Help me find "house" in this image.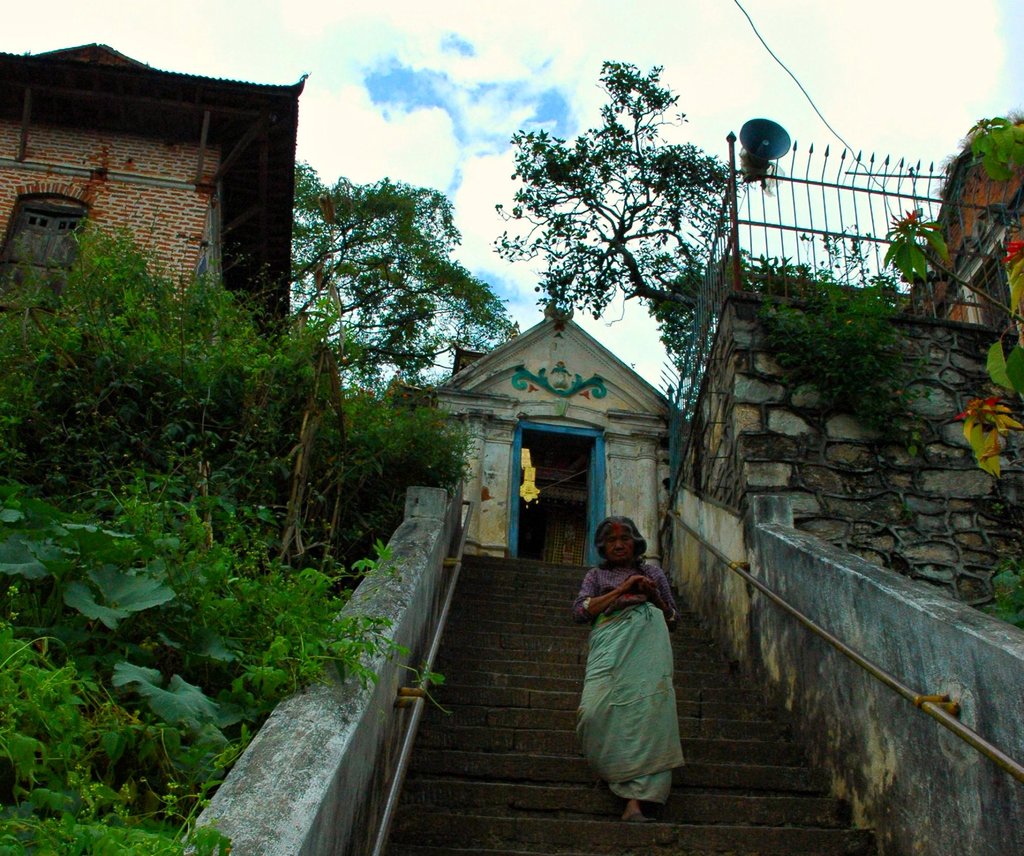
Found it: [900,117,1017,372].
